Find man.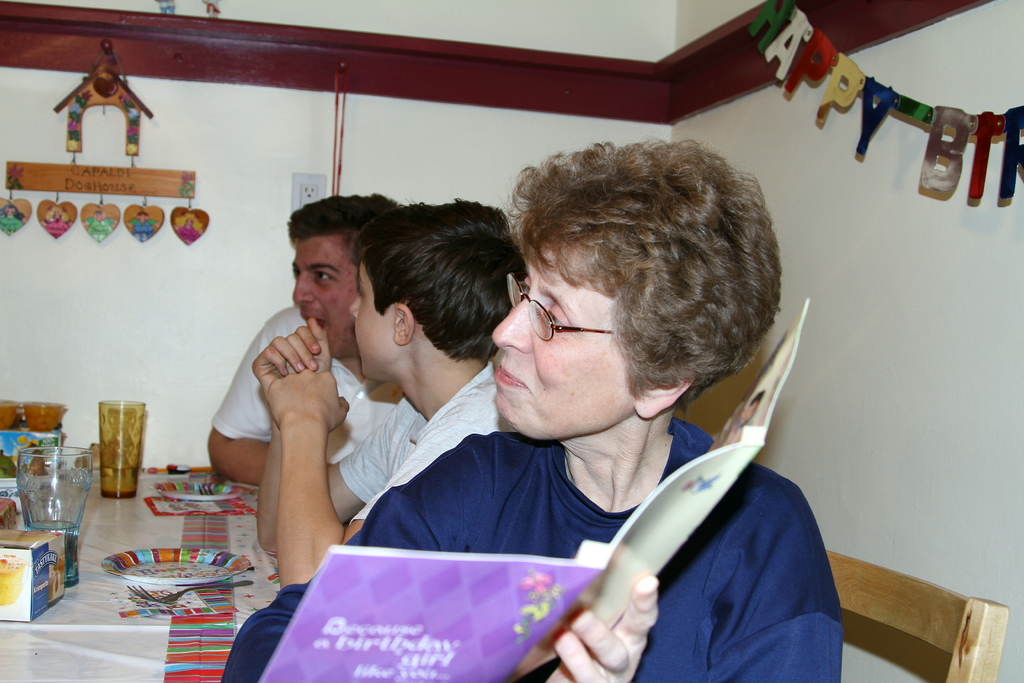
l=202, t=188, r=412, b=486.
